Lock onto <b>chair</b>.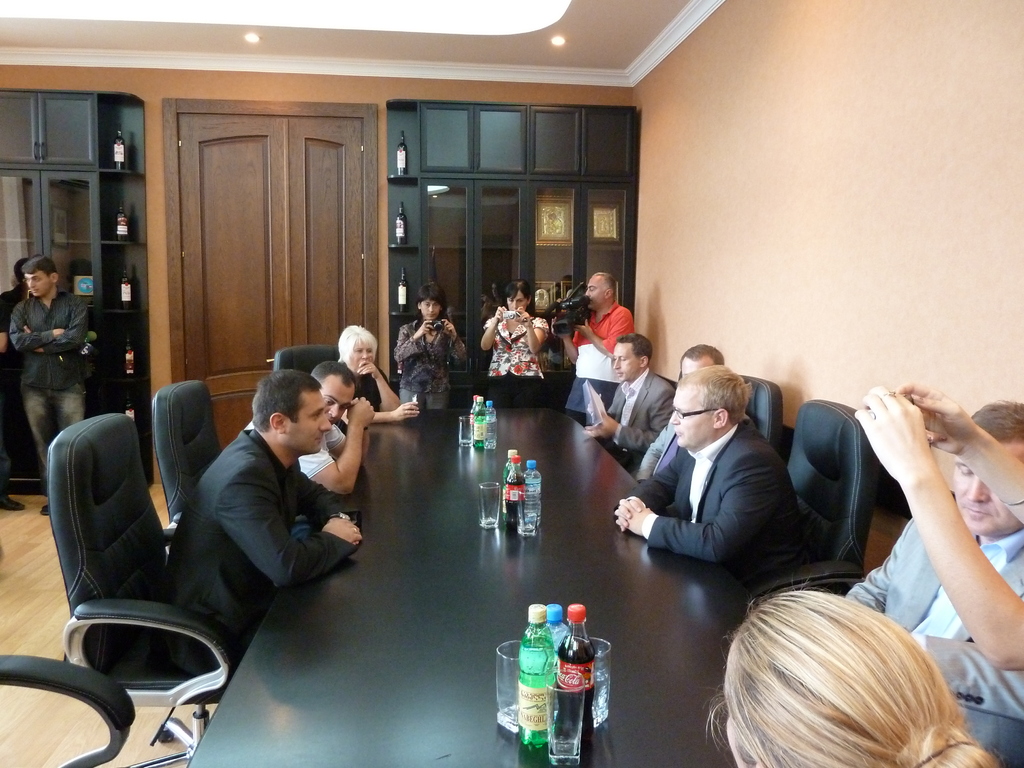
Locked: detection(29, 396, 228, 761).
